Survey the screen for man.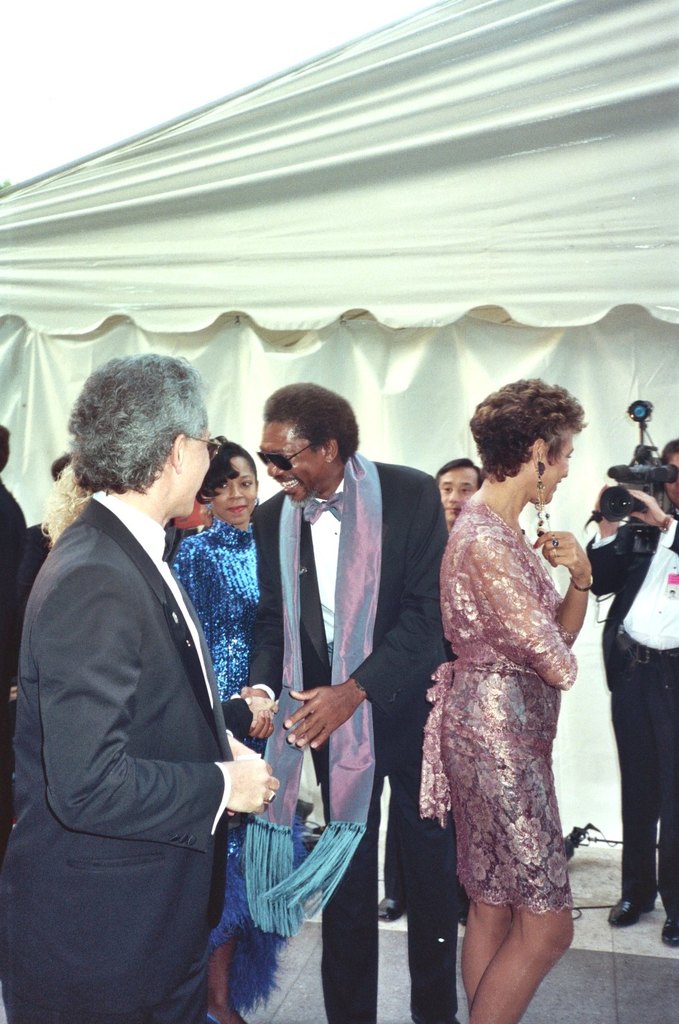
Survey found: left=27, top=291, right=327, bottom=1019.
